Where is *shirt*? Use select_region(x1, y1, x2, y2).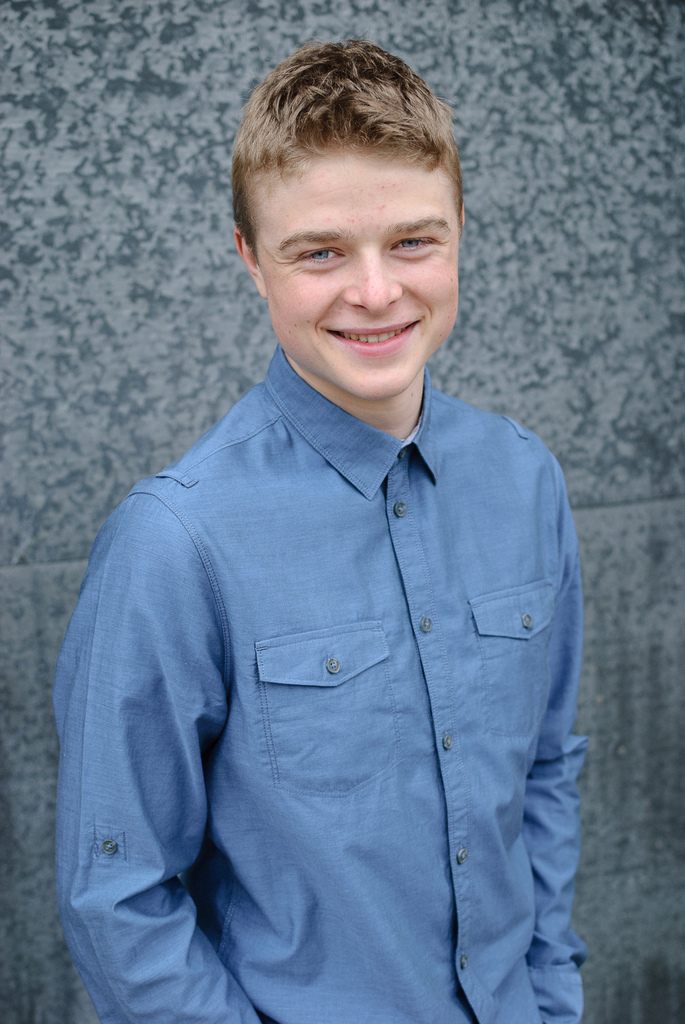
select_region(57, 351, 588, 1023).
